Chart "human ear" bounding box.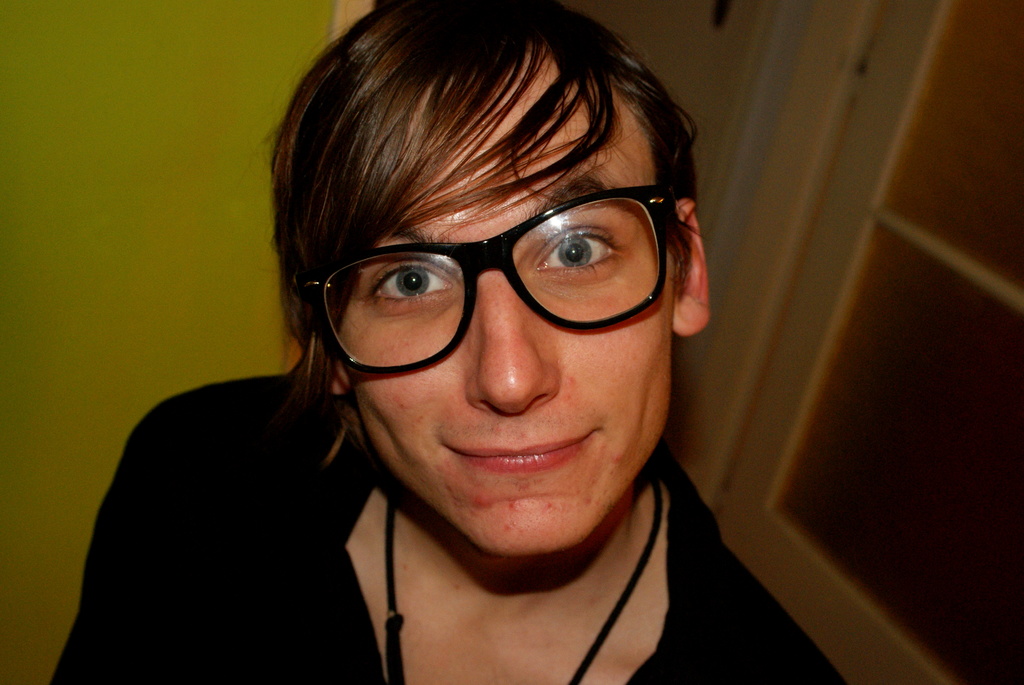
Charted: [x1=670, y1=196, x2=714, y2=333].
